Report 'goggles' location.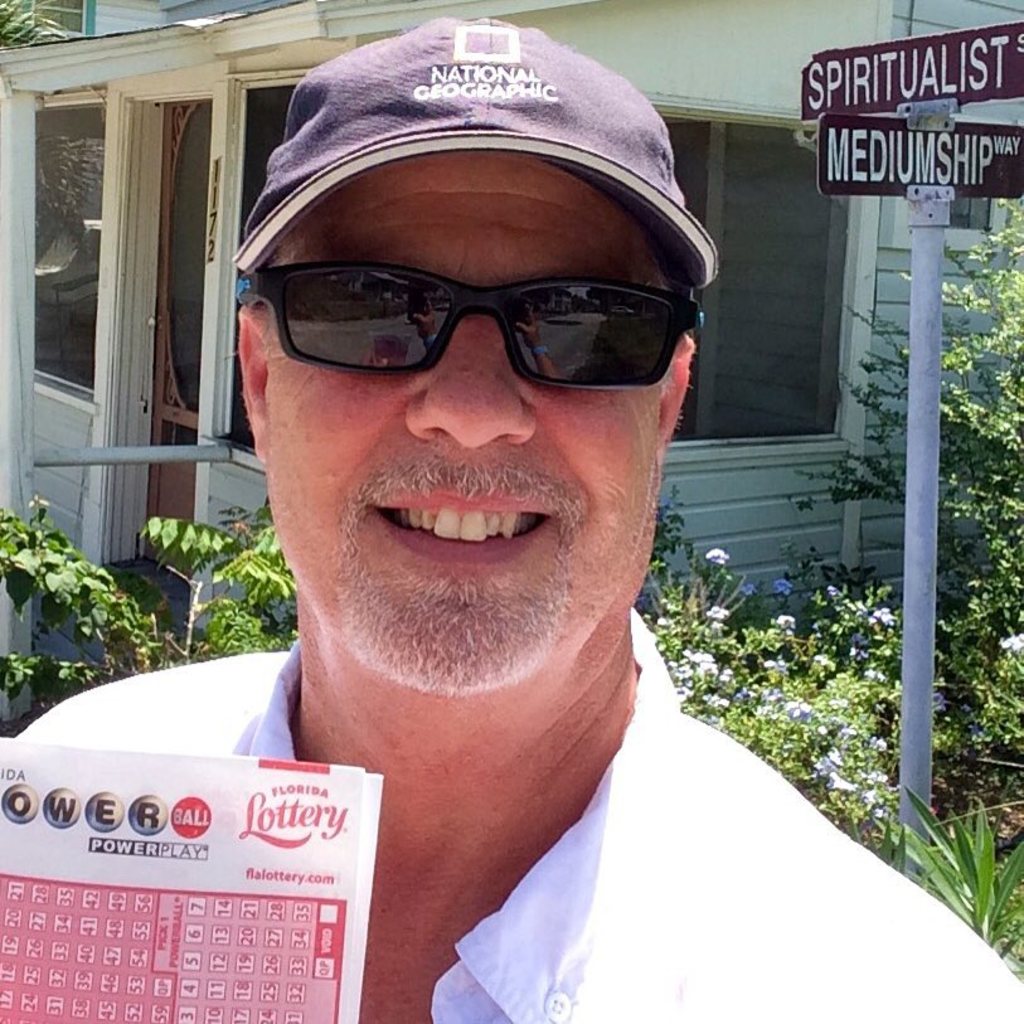
Report: select_region(238, 262, 699, 398).
